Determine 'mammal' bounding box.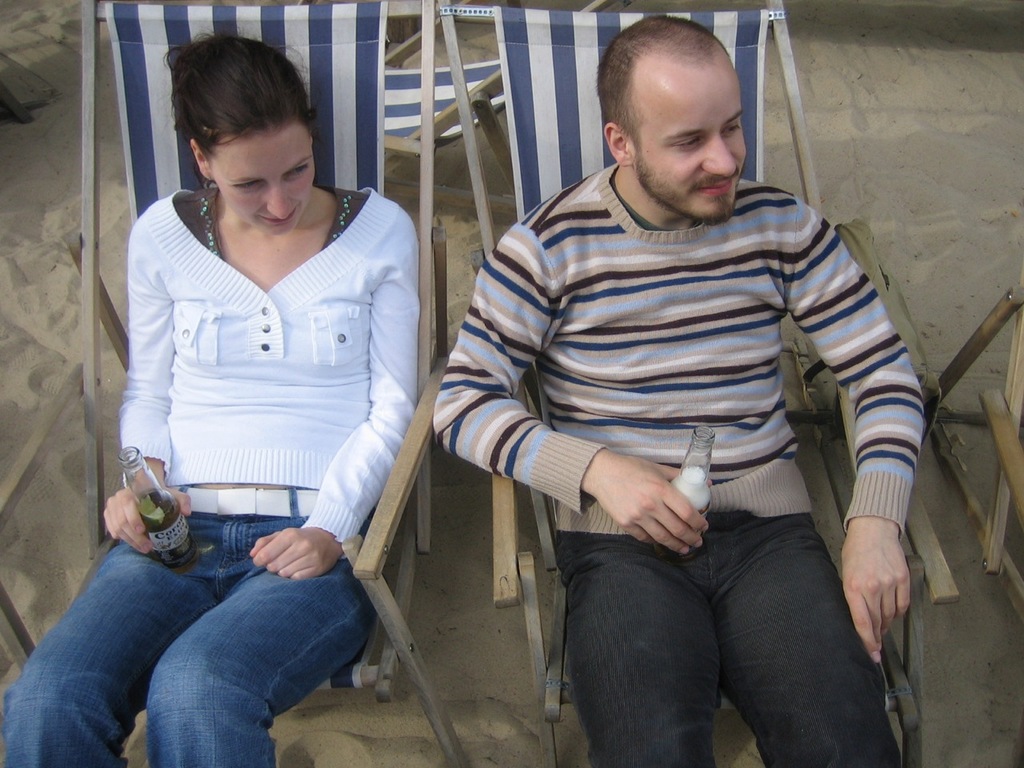
Determined: 429:11:925:767.
